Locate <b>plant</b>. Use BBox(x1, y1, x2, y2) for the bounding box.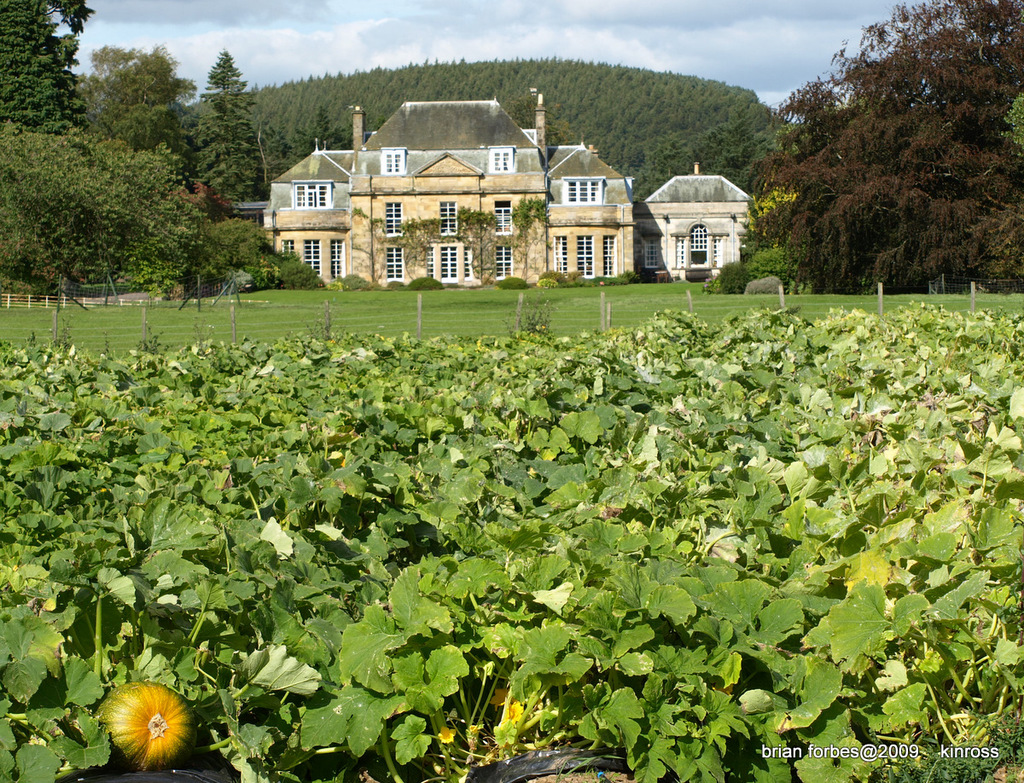
BBox(268, 252, 323, 292).
